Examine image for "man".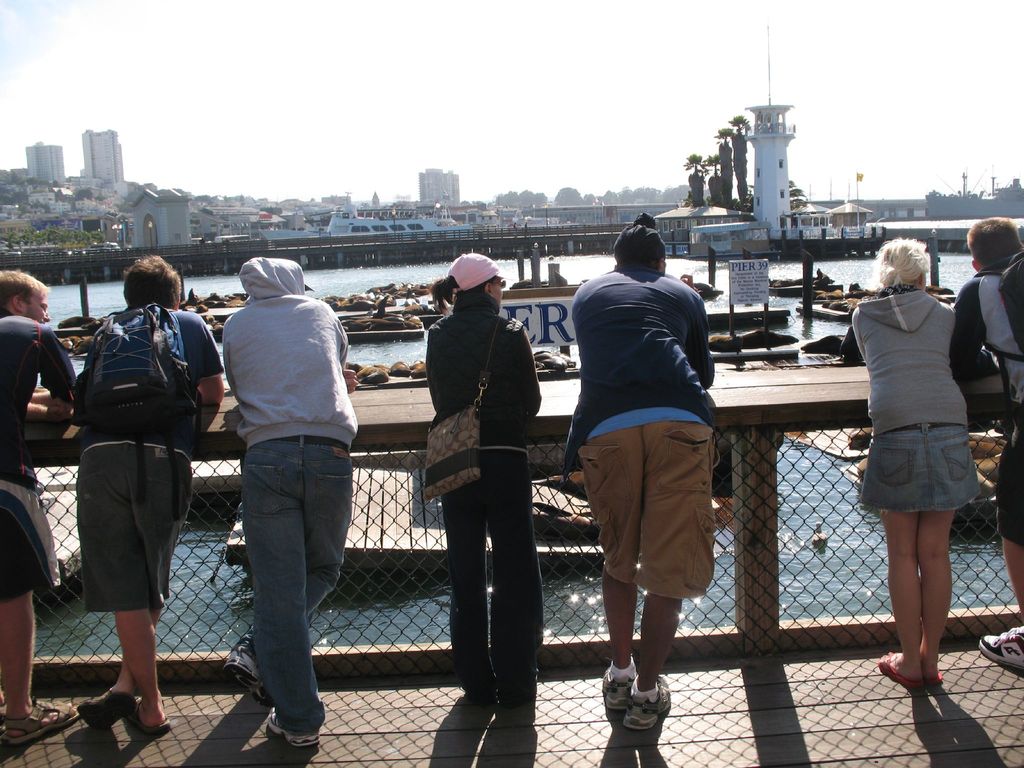
Examination result: <region>193, 250, 364, 730</region>.
